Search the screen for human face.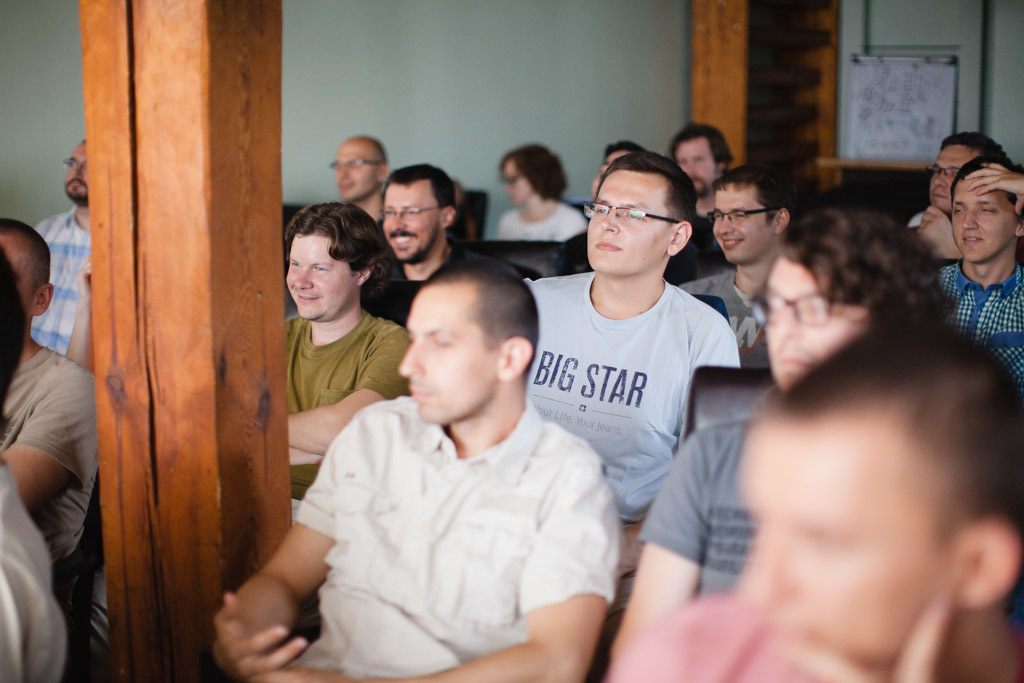
Found at (951,178,1008,259).
